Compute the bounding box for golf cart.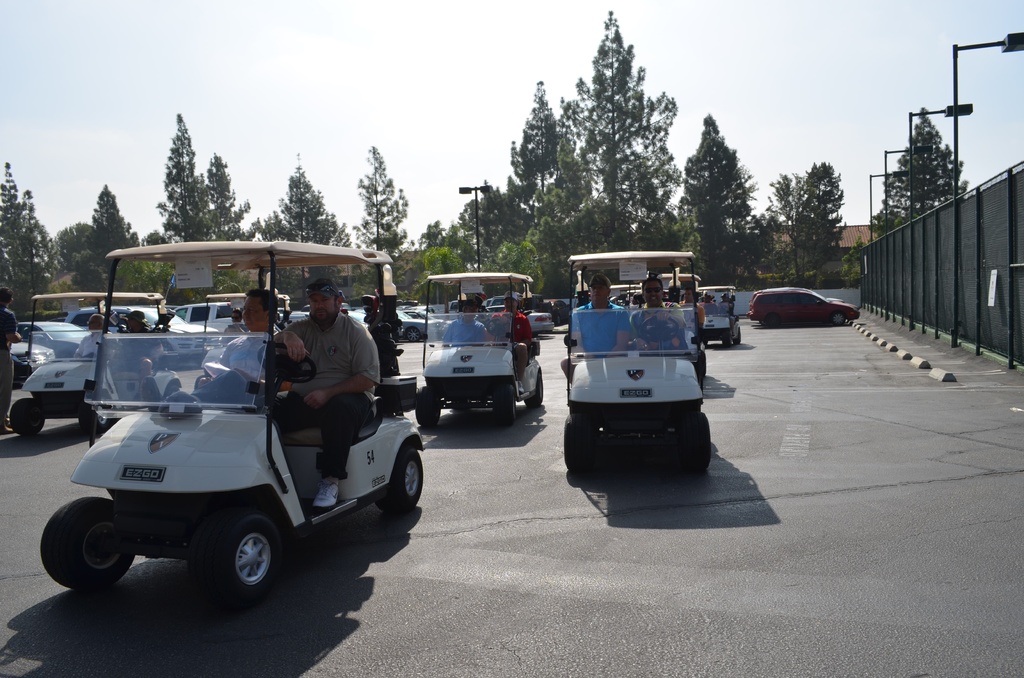
rect(609, 286, 643, 312).
